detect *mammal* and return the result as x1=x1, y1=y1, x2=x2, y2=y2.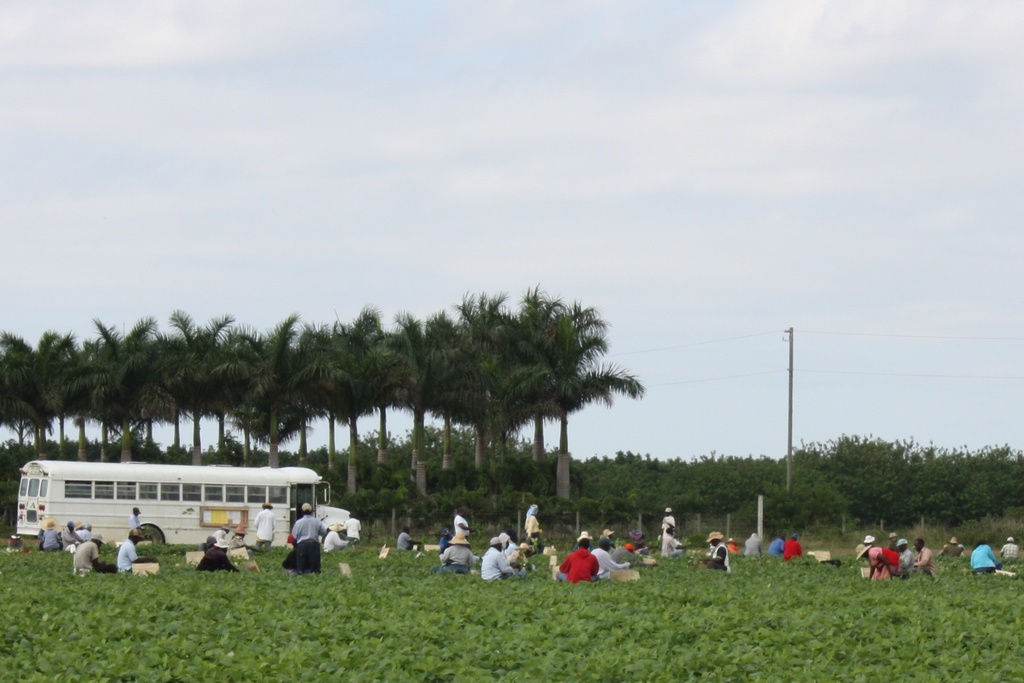
x1=900, y1=541, x2=913, y2=570.
